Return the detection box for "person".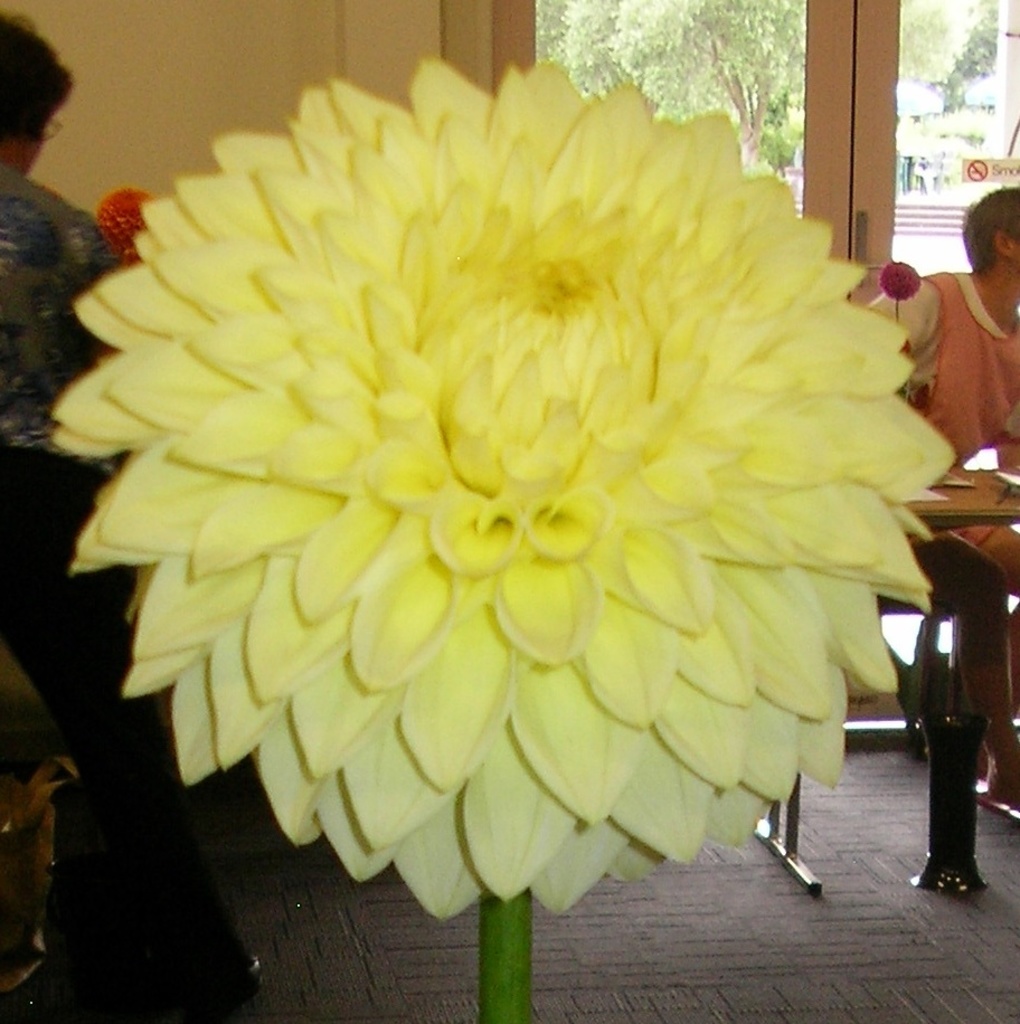
<box>875,177,1019,804</box>.
